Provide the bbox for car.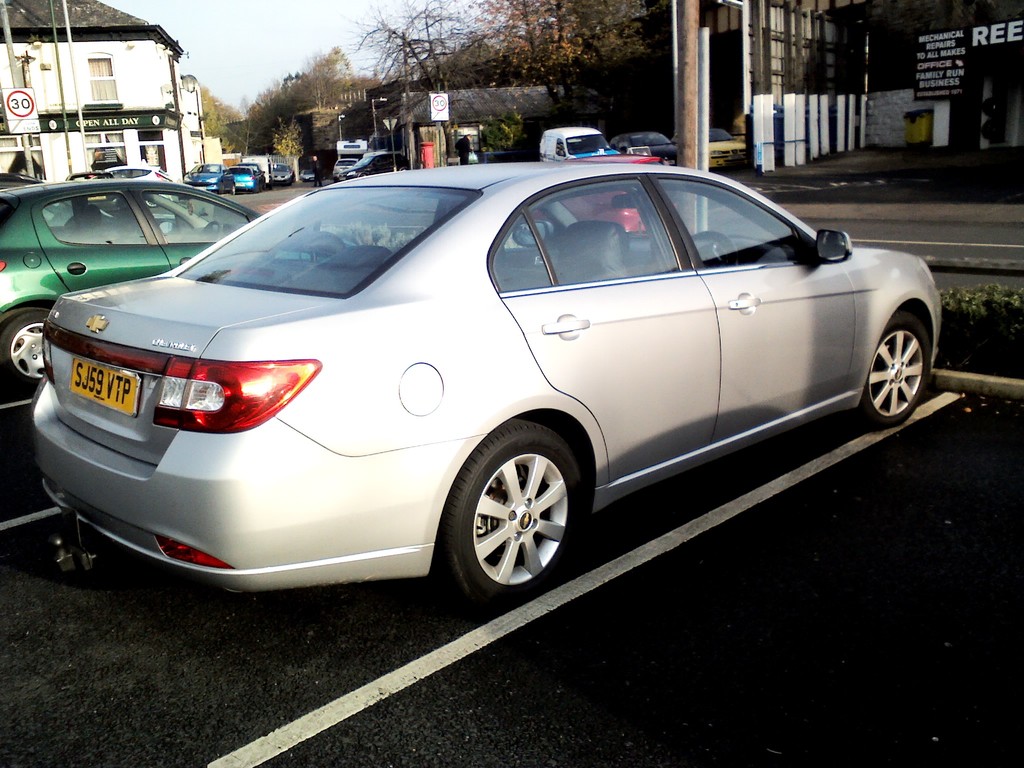
x1=270 y1=163 x2=294 y2=180.
